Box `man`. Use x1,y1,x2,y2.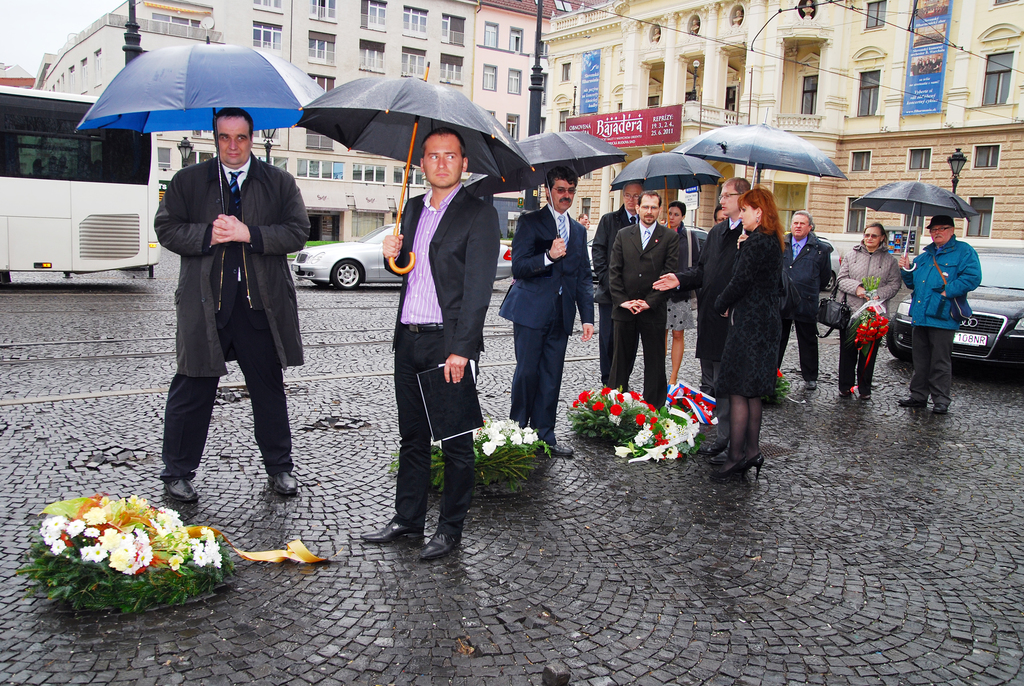
506,165,595,453.
